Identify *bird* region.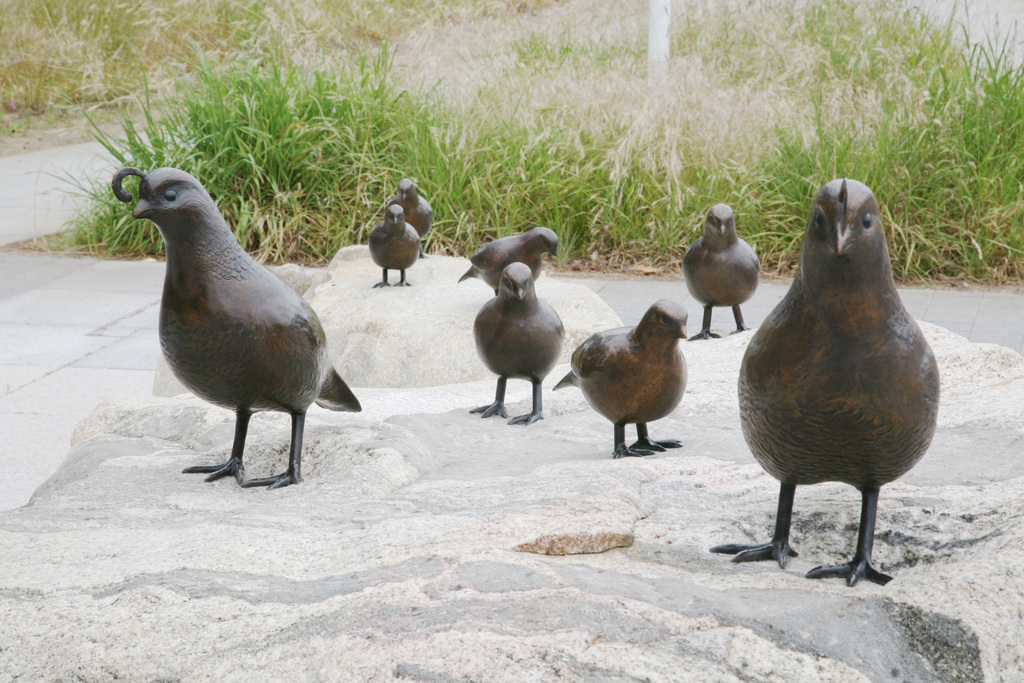
Region: x1=120, y1=165, x2=366, y2=498.
